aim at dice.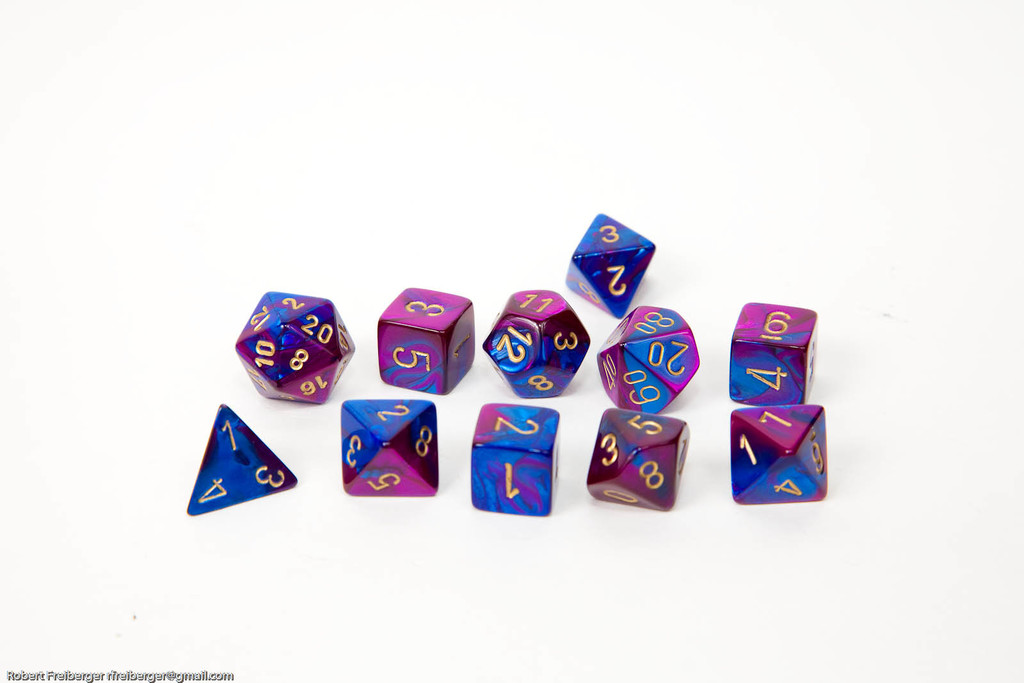
Aimed at (468, 403, 564, 515).
